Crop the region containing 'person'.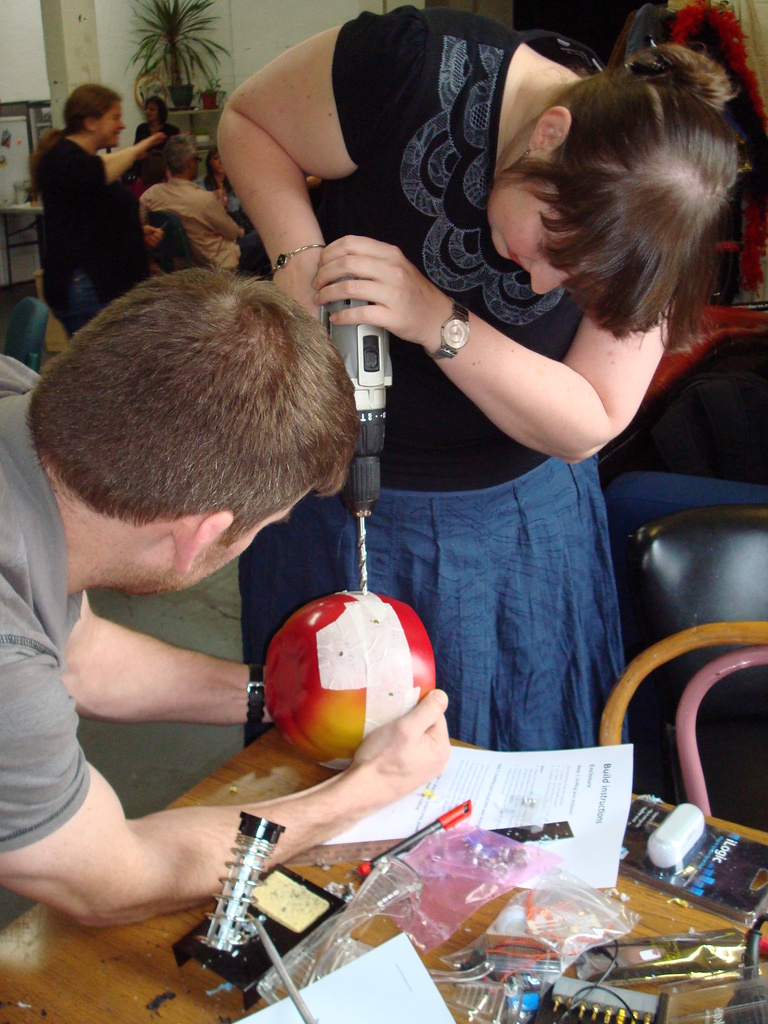
Crop region: <box>138,92,181,180</box>.
